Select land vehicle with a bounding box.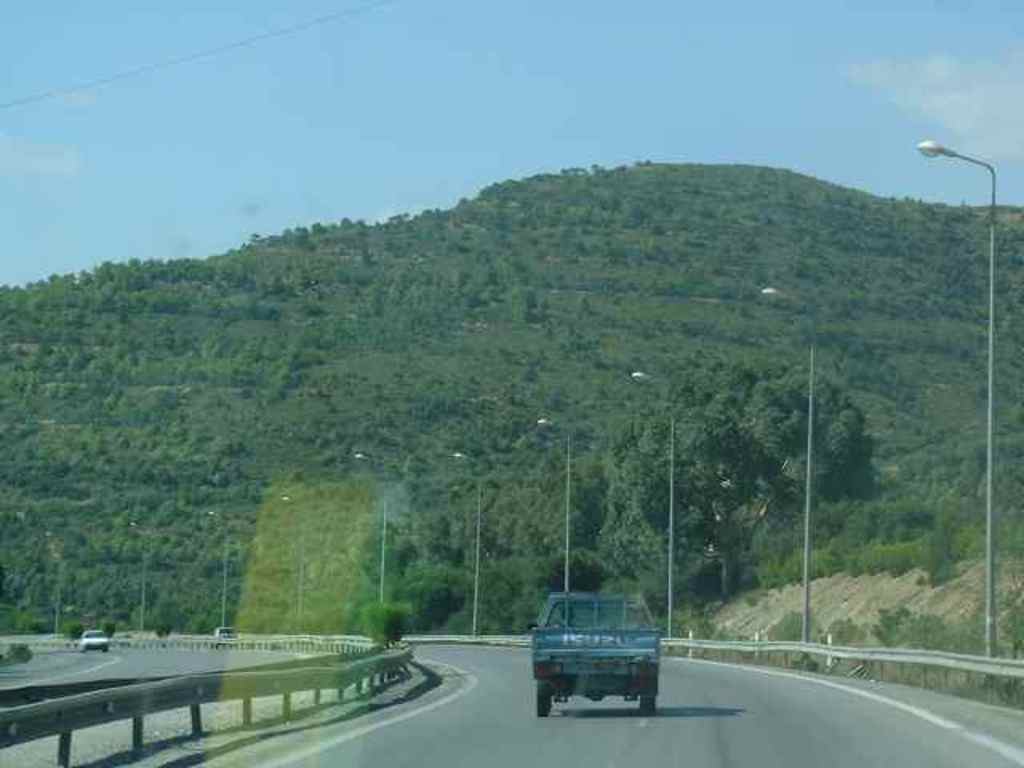
x1=530 y1=590 x2=677 y2=722.
